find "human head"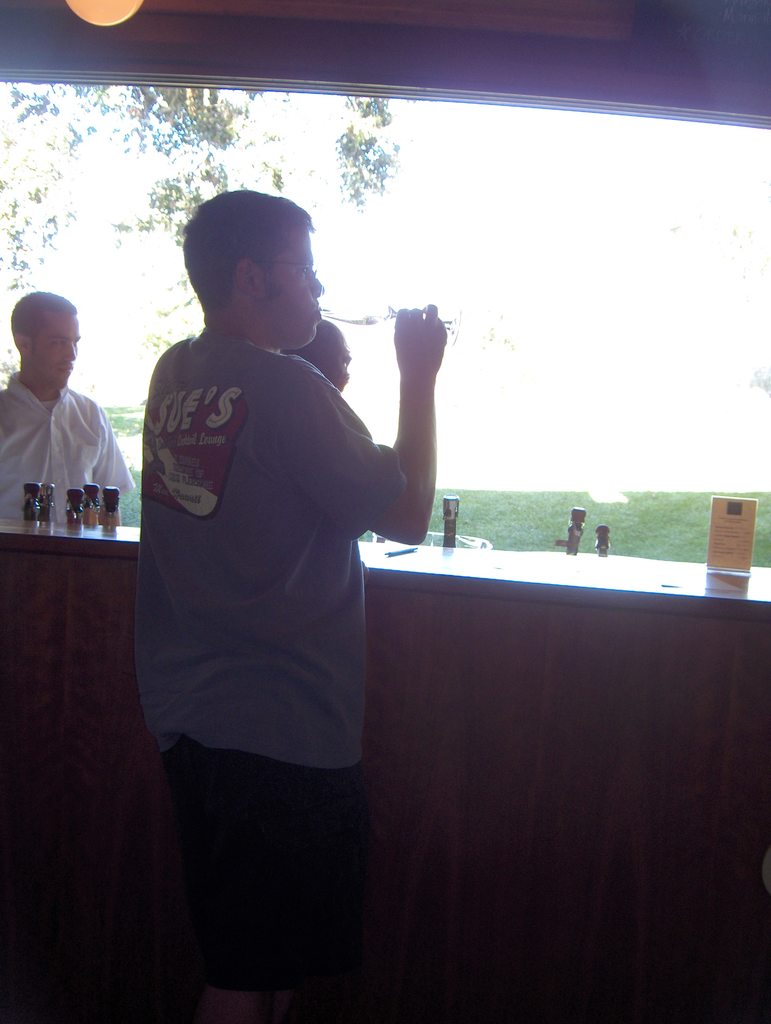
pyautogui.locateOnScreen(168, 184, 336, 330)
